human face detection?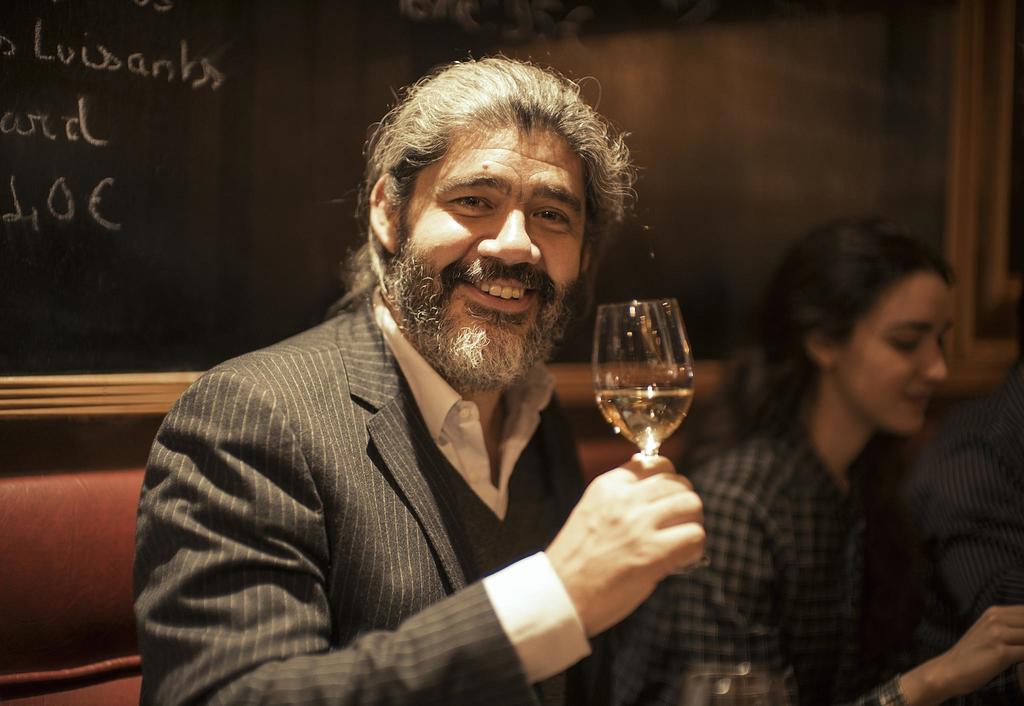
pyautogui.locateOnScreen(841, 281, 958, 437)
